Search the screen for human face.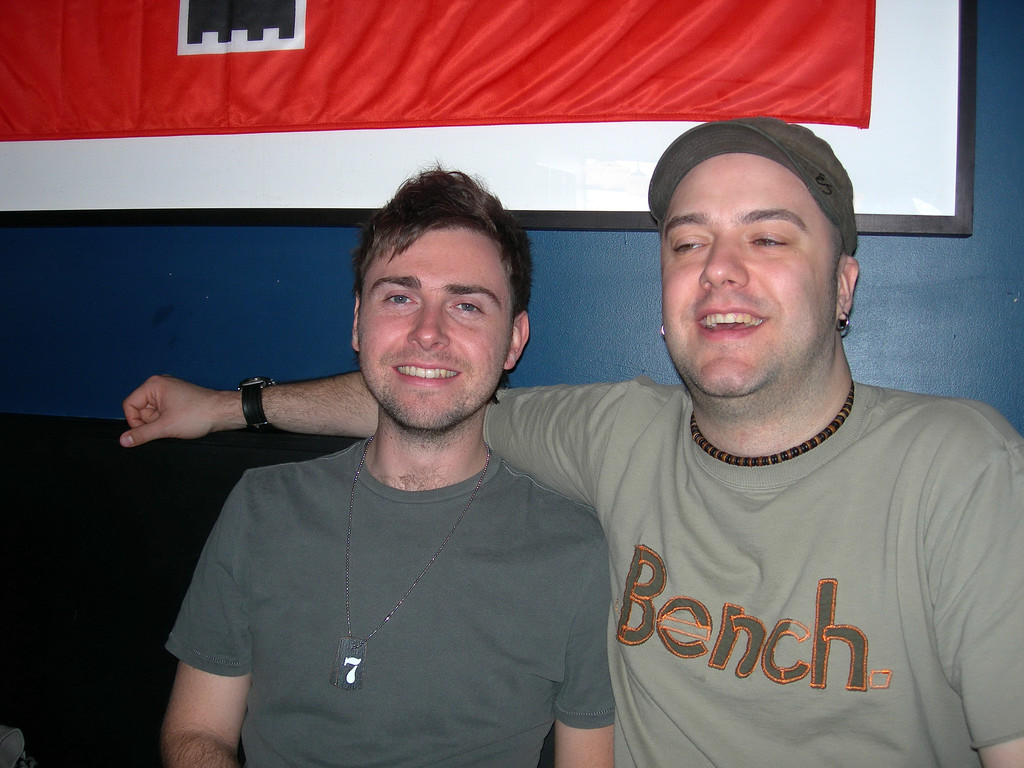
Found at bbox=[659, 153, 840, 395].
